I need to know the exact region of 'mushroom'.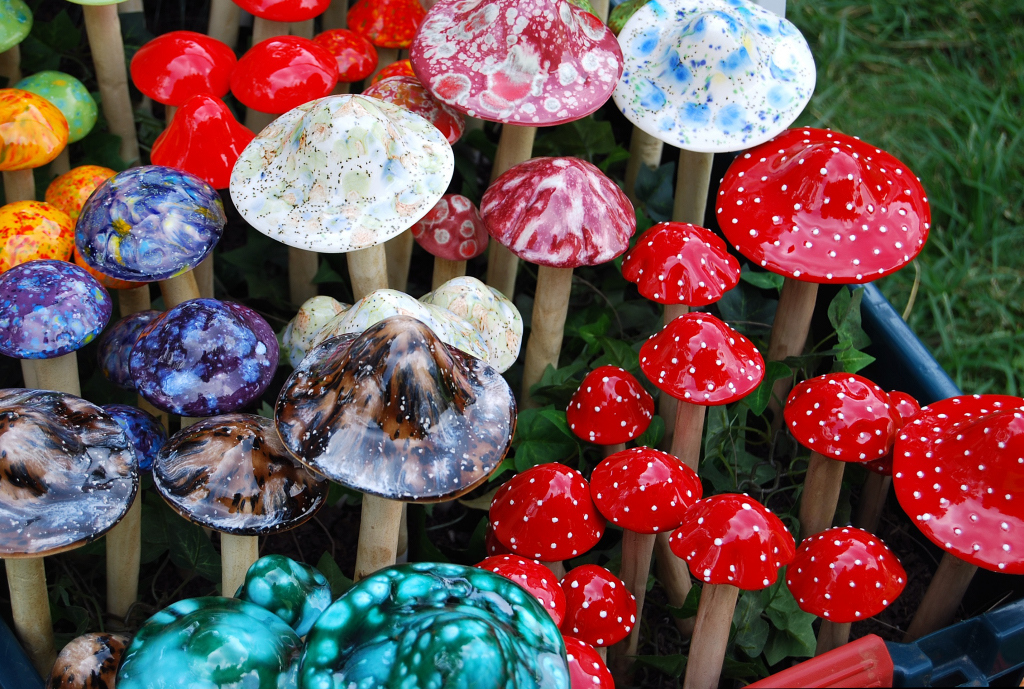
Region: (x1=410, y1=194, x2=471, y2=270).
